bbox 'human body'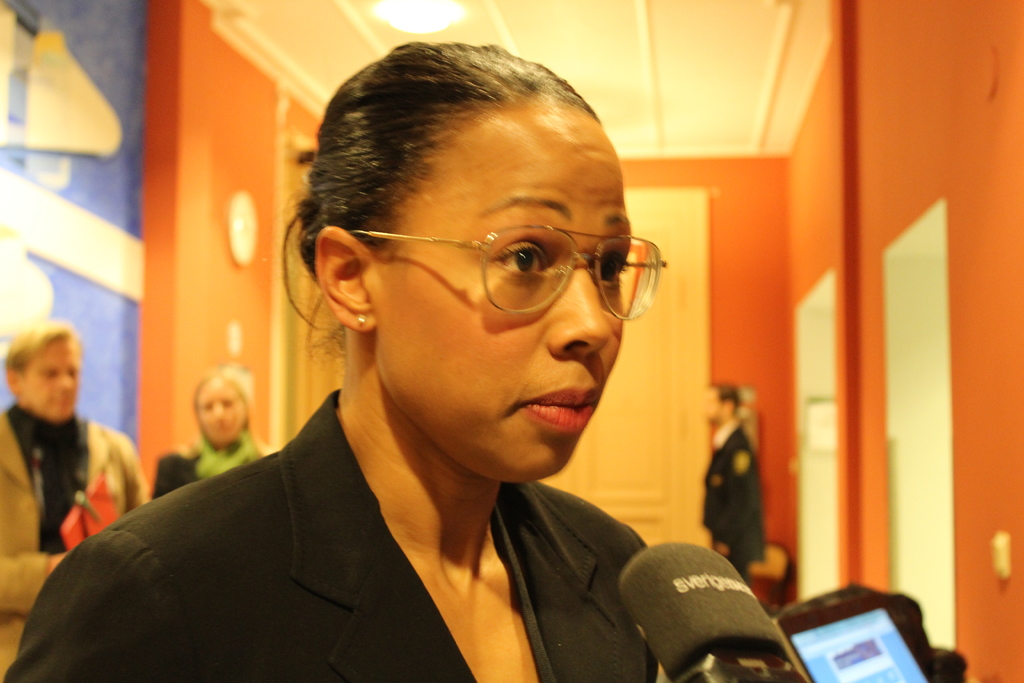
{"left": 0, "top": 328, "right": 148, "bottom": 682}
